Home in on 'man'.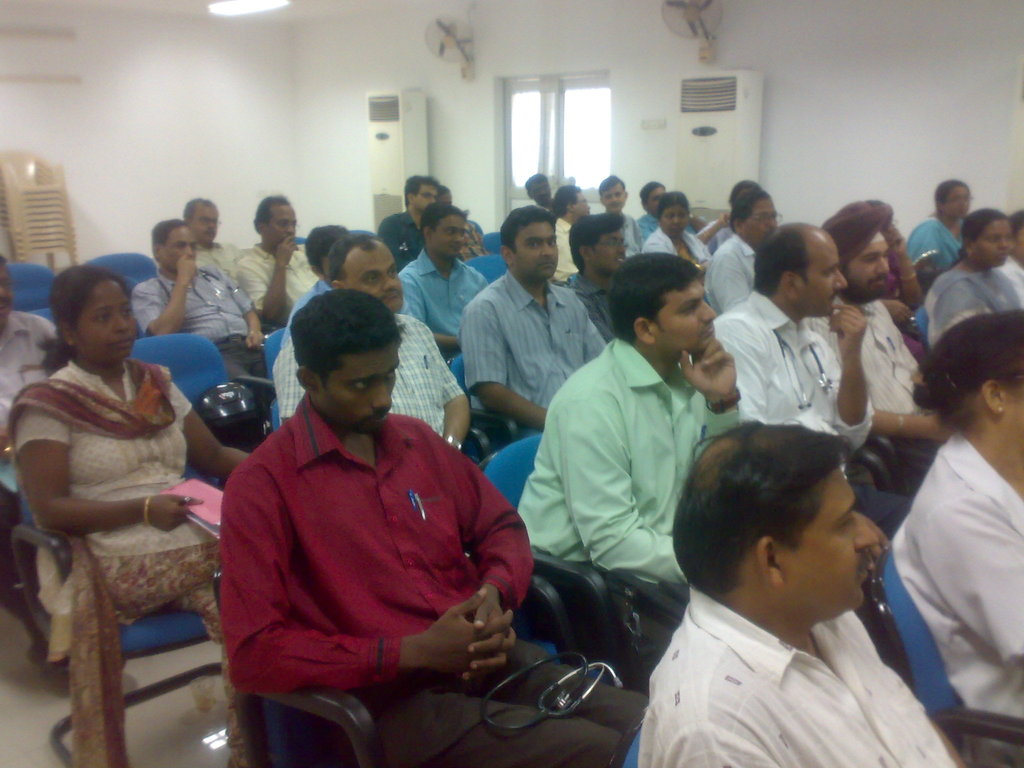
Homed in at [710, 219, 918, 561].
